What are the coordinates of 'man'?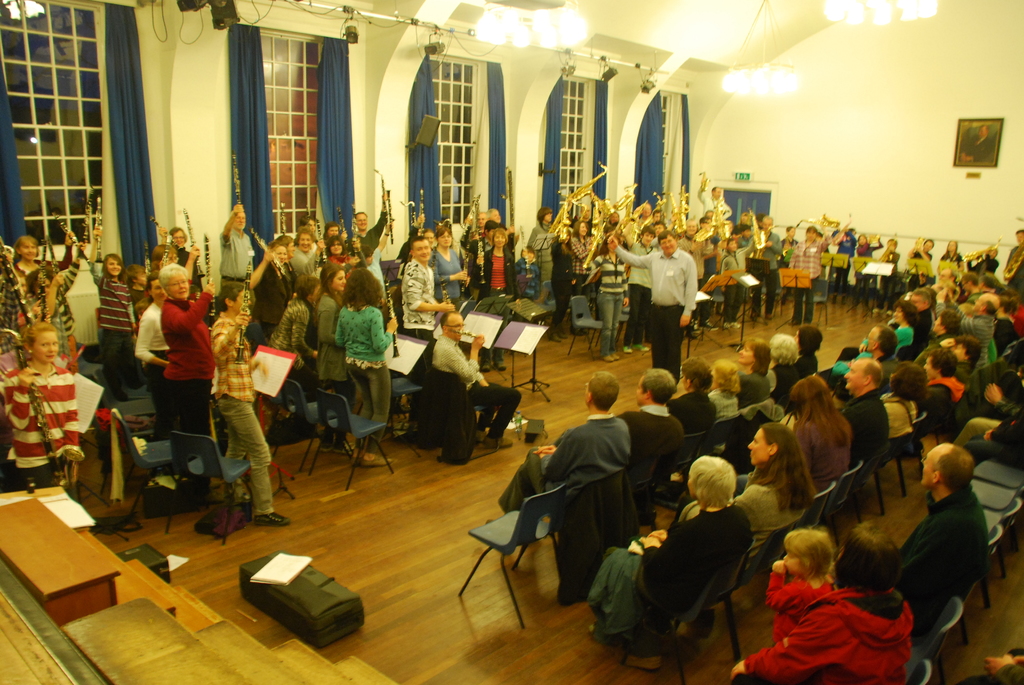
(824, 356, 874, 462).
